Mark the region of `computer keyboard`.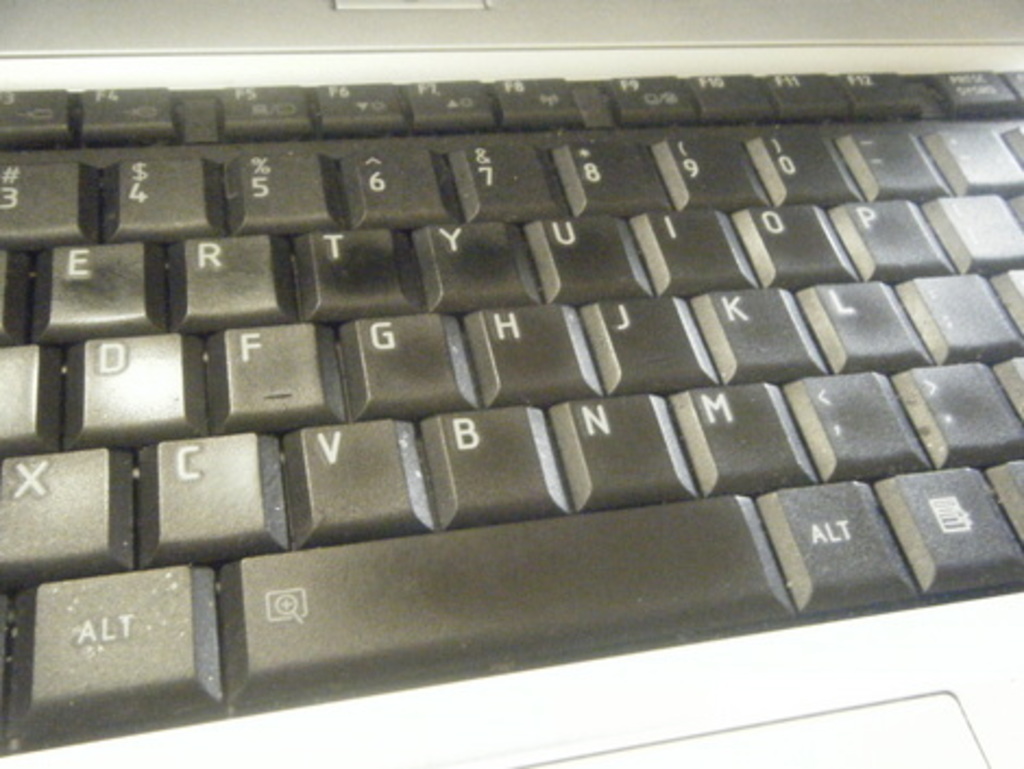
Region: <box>0,65,1022,756</box>.
